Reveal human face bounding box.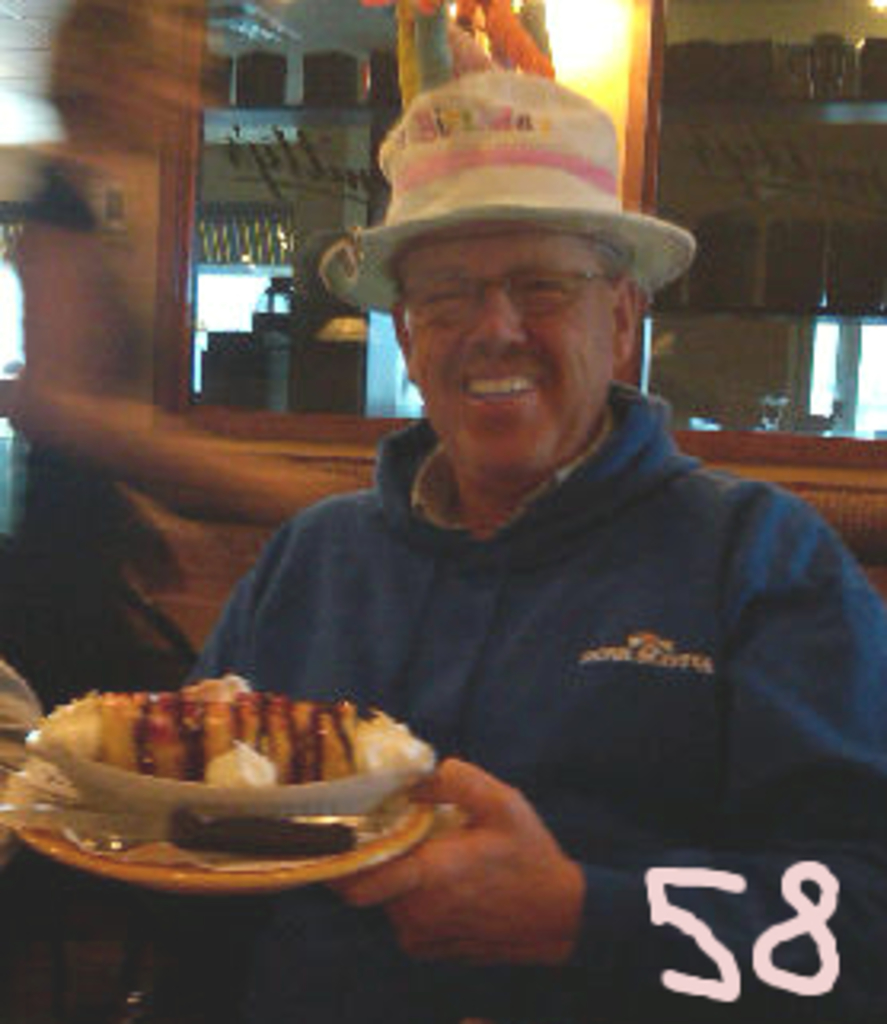
Revealed: [399, 230, 619, 463].
